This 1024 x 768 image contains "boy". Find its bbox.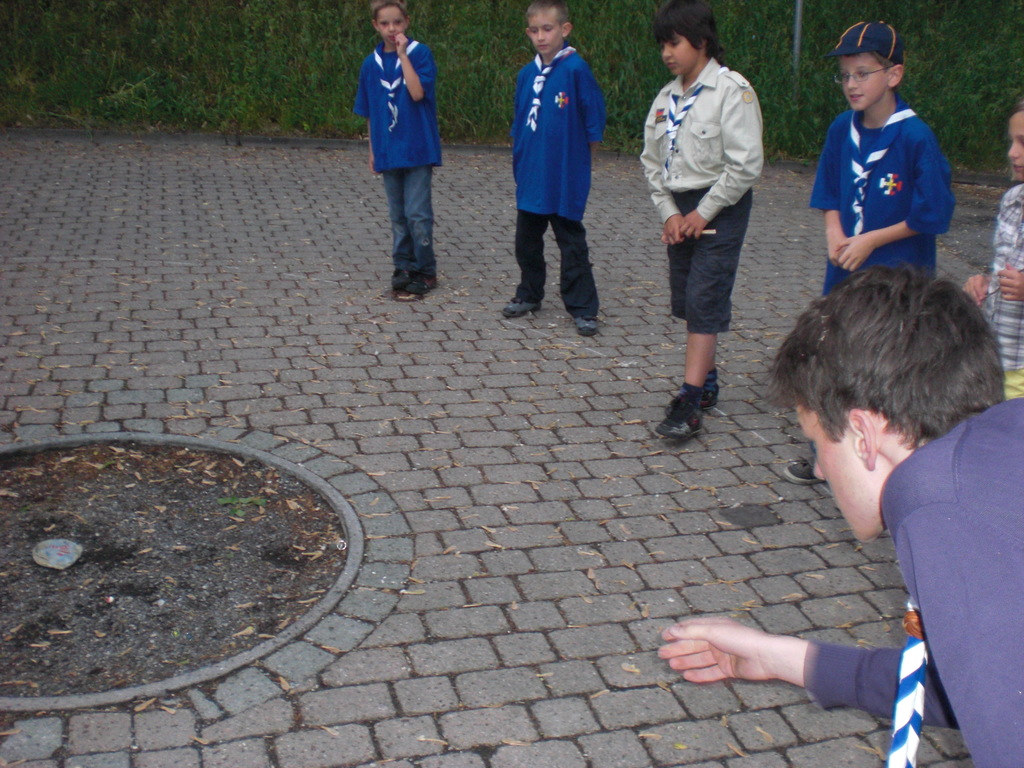
select_region(660, 255, 1023, 767).
